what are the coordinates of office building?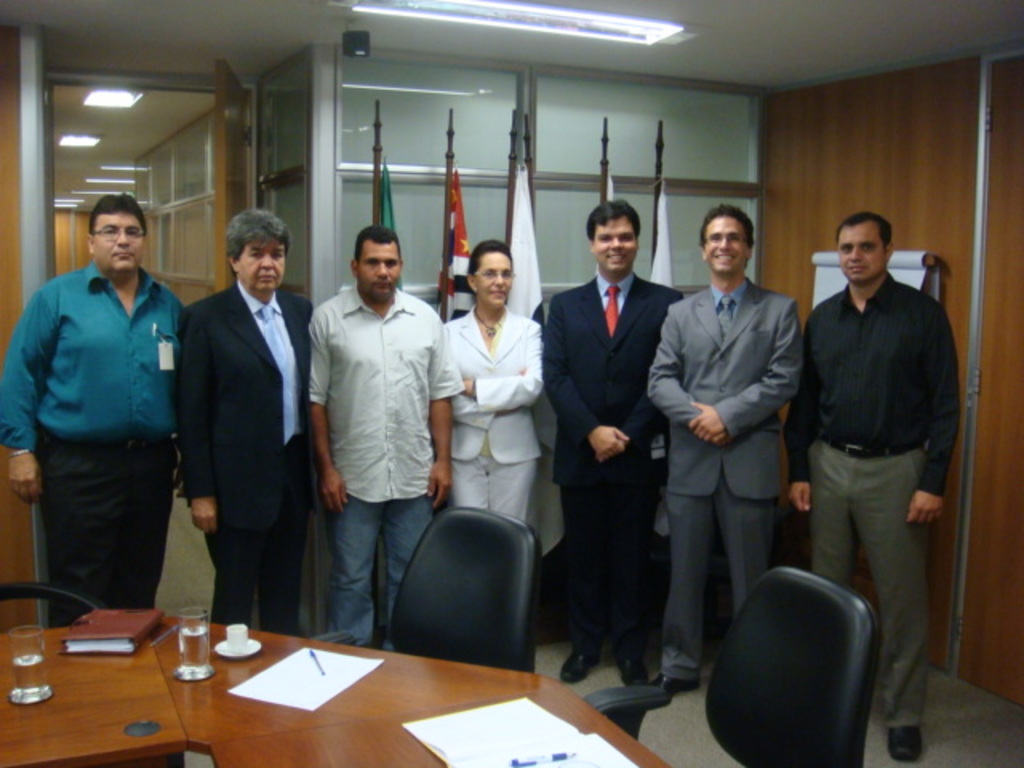
bbox=(0, 64, 968, 757).
